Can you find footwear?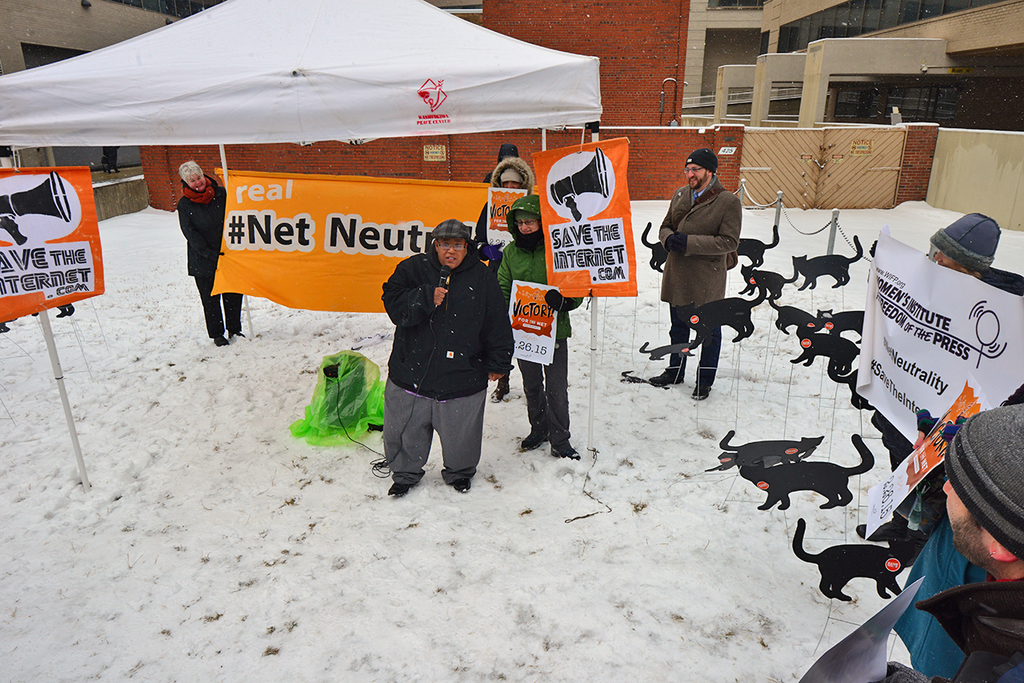
Yes, bounding box: l=232, t=328, r=247, b=337.
